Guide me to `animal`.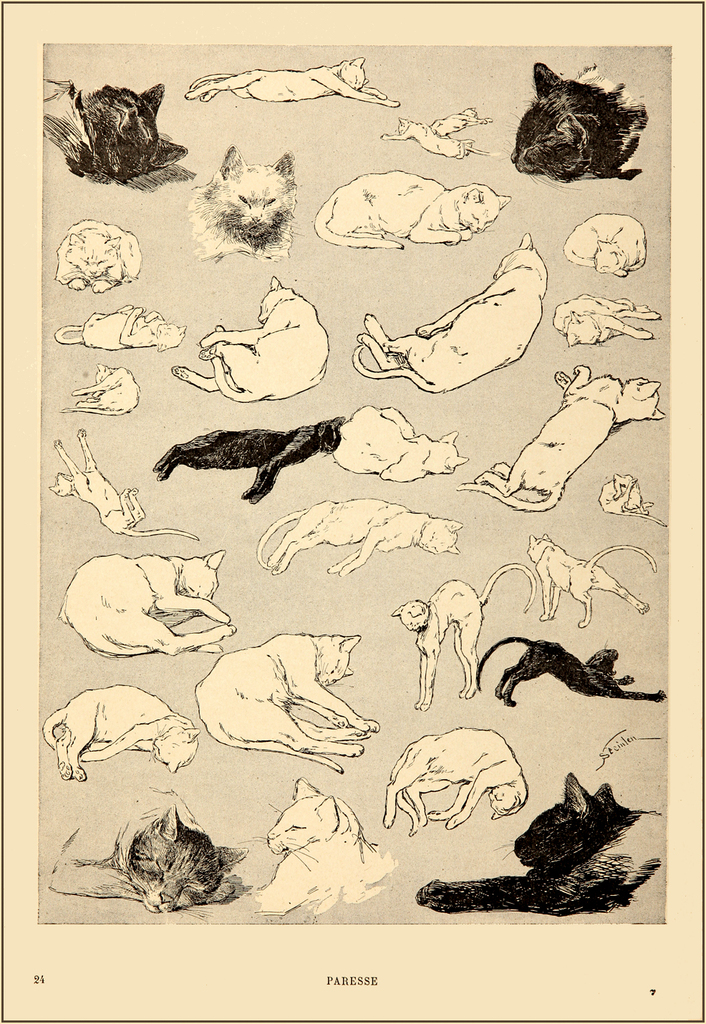
Guidance: bbox=[188, 59, 397, 105].
